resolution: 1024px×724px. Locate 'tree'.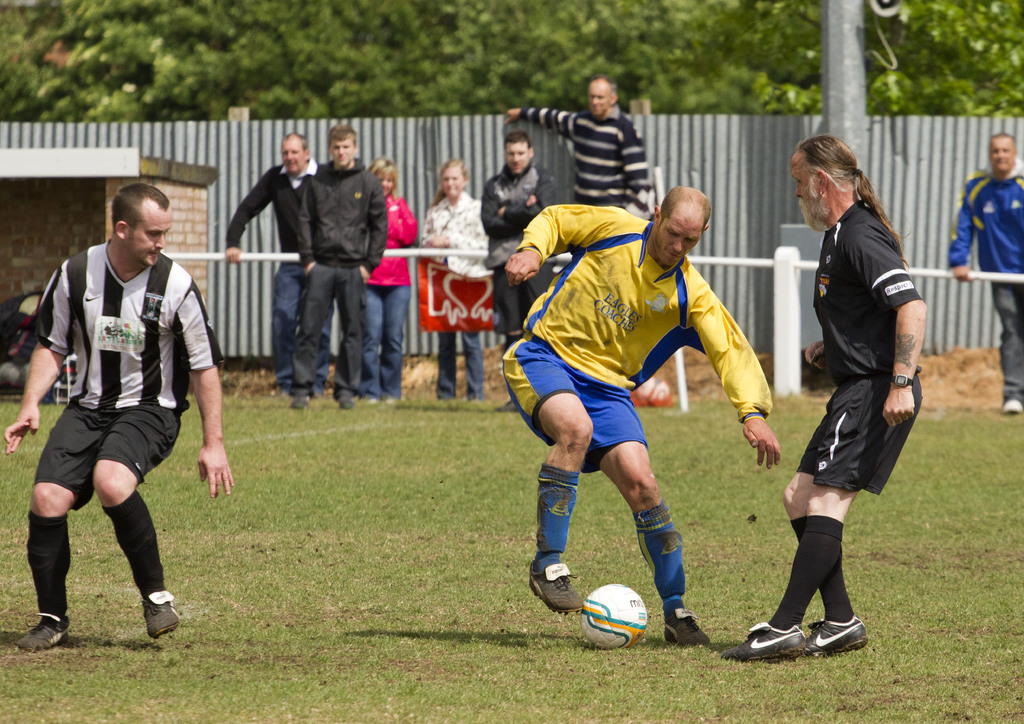
0,3,202,126.
